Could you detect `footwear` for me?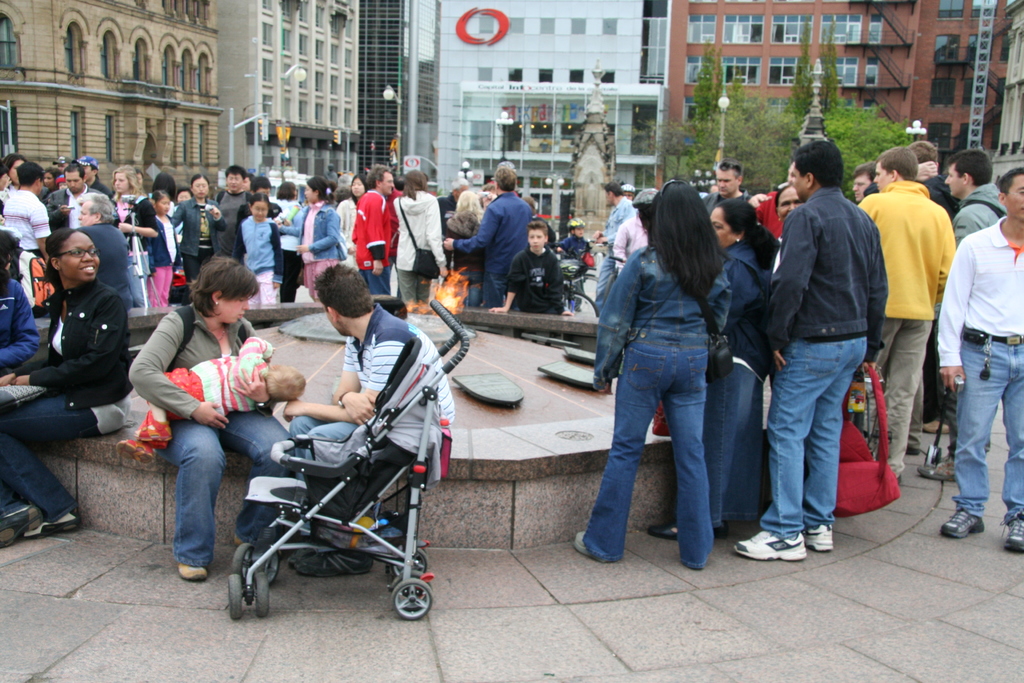
Detection result: x1=27 y1=509 x2=76 y2=533.
